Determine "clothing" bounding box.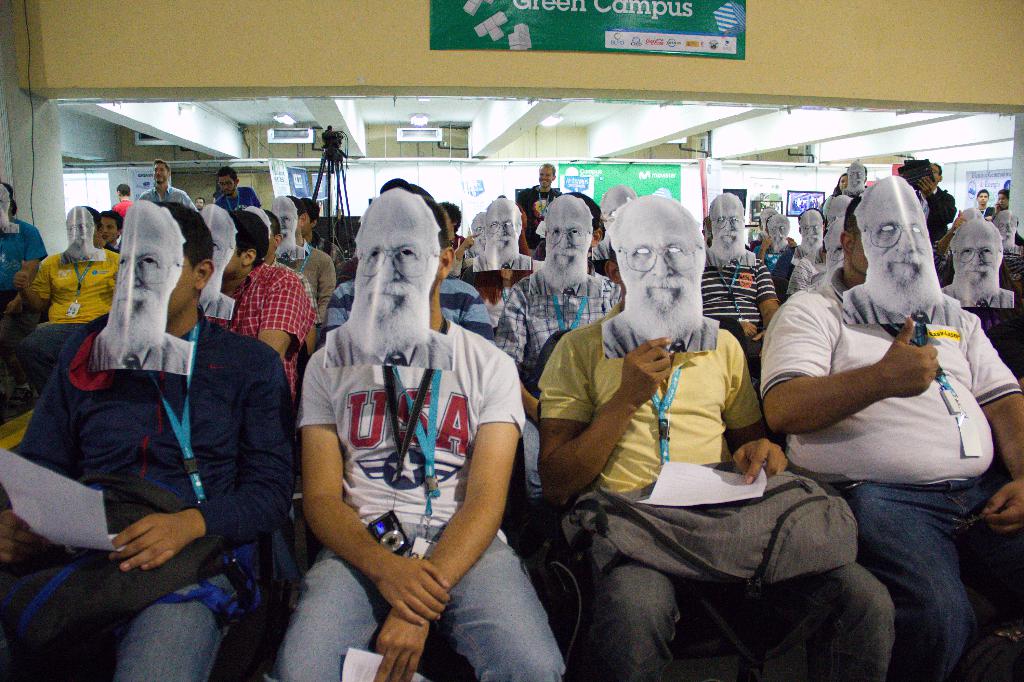
Determined: bbox=[290, 241, 339, 336].
